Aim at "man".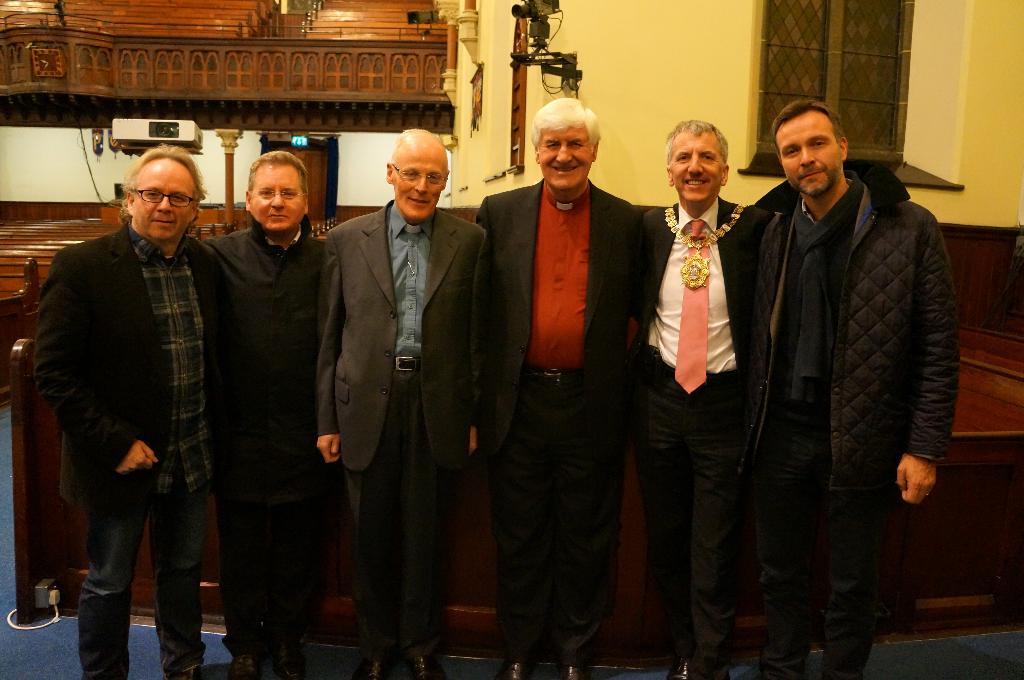
Aimed at select_region(623, 118, 781, 679).
